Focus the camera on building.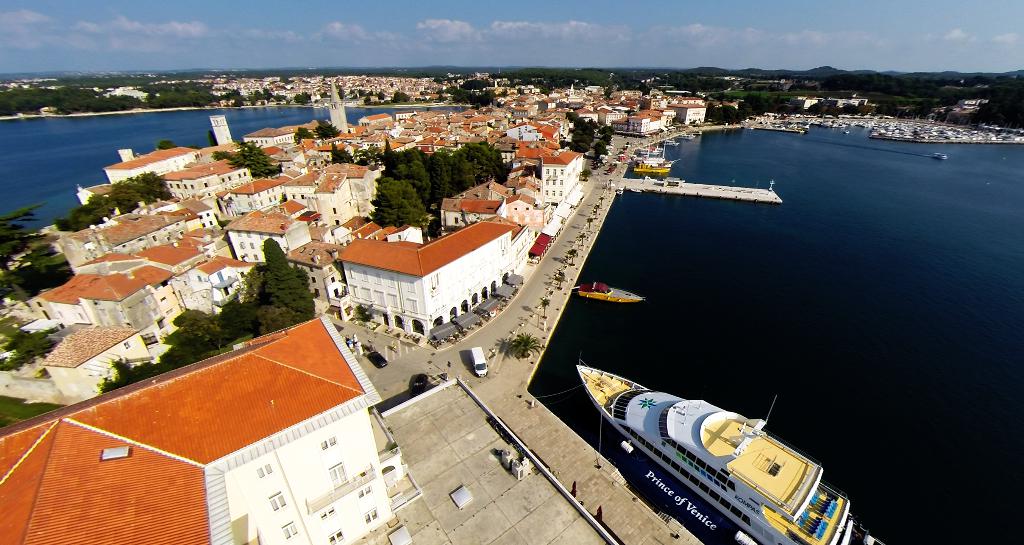
Focus region: box=[45, 326, 151, 404].
